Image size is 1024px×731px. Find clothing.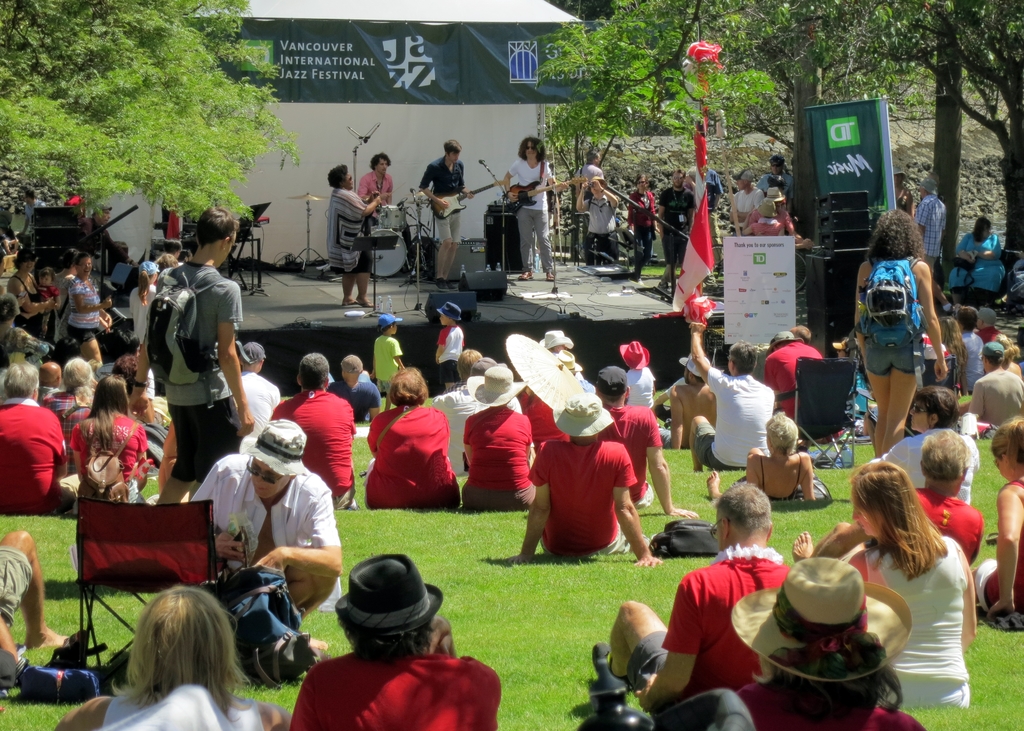
<box>693,364,778,472</box>.
